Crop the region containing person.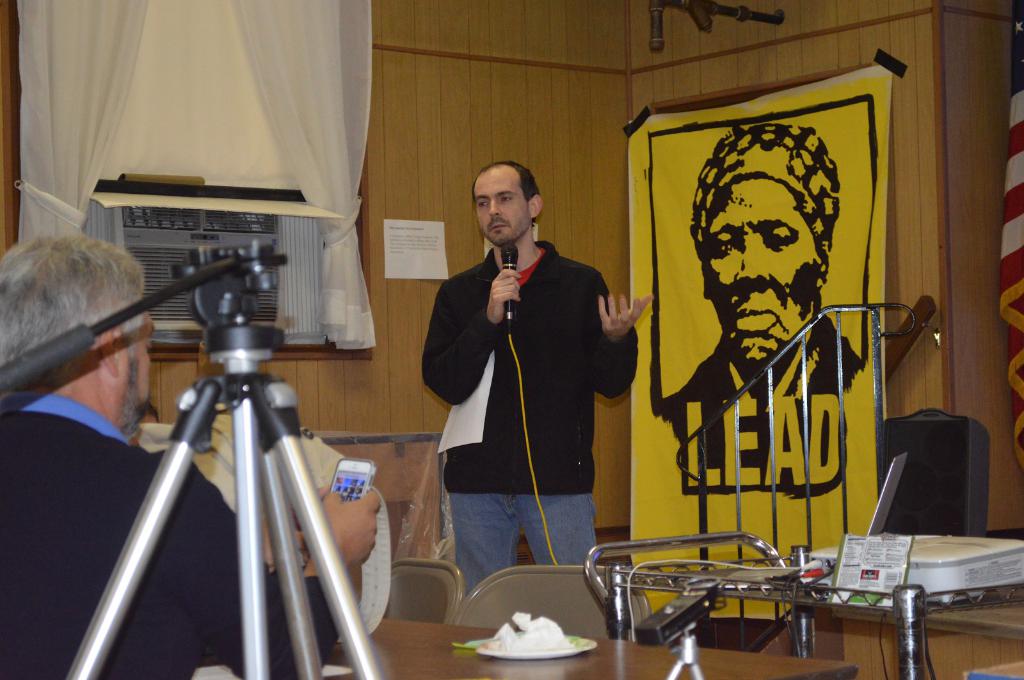
Crop region: select_region(129, 400, 159, 448).
